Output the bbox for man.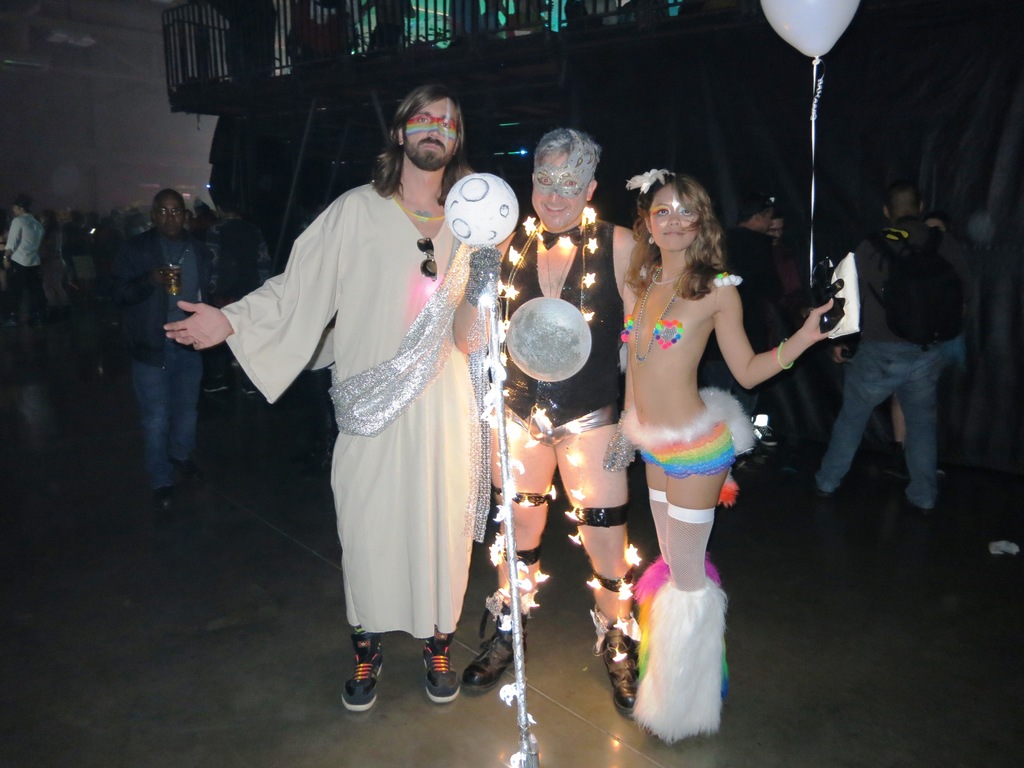
bbox=(463, 124, 671, 717).
